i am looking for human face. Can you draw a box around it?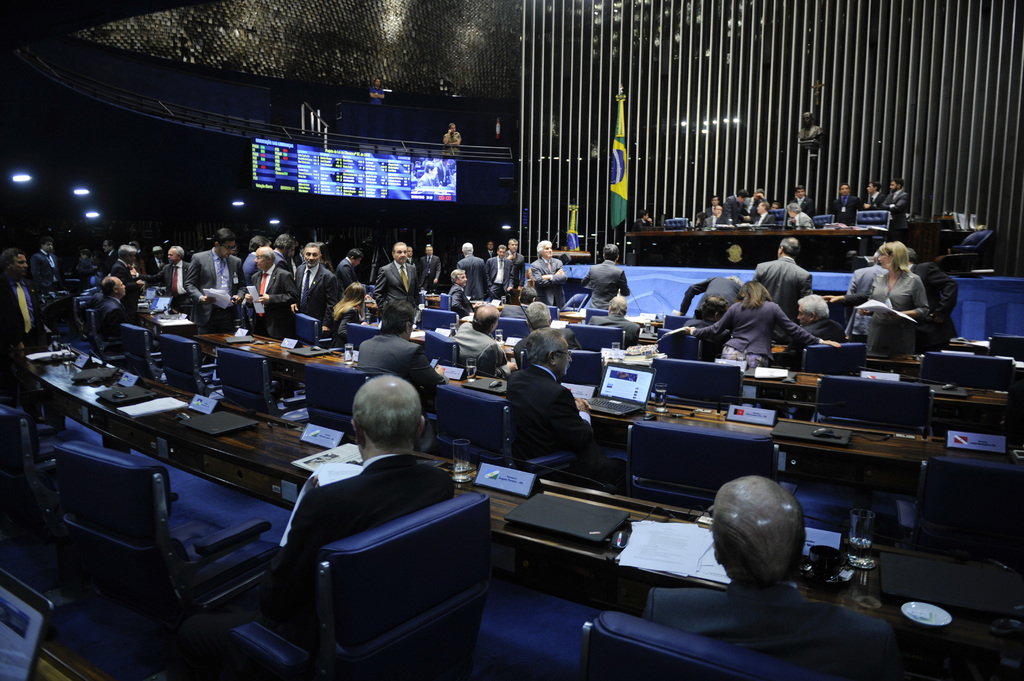
Sure, the bounding box is <bbox>396, 246, 409, 263</bbox>.
